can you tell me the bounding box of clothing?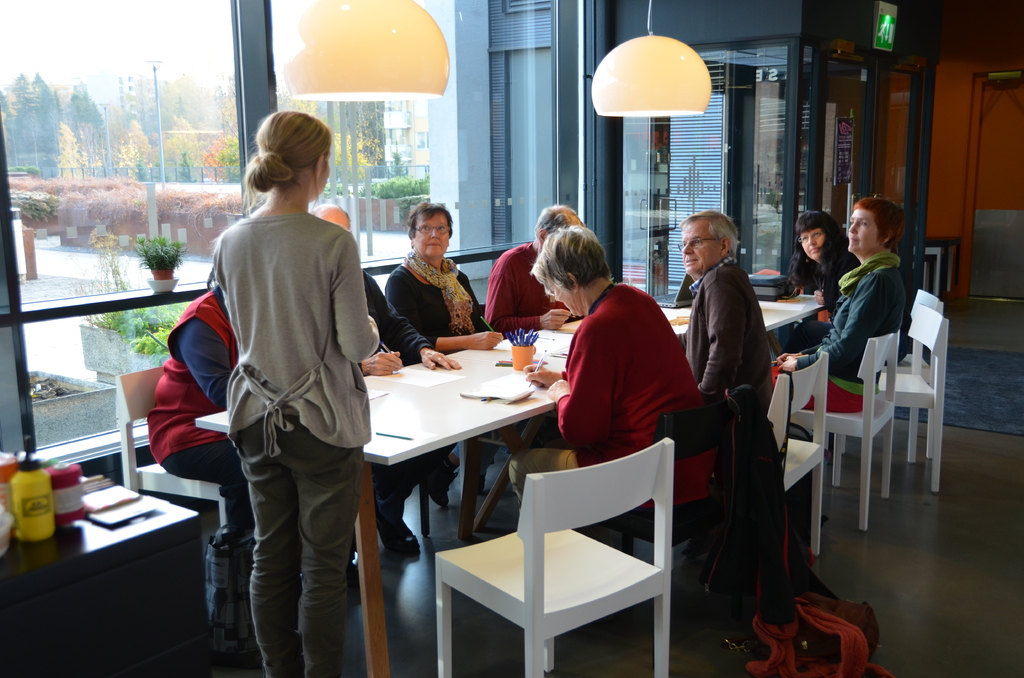
select_region(179, 154, 381, 619).
